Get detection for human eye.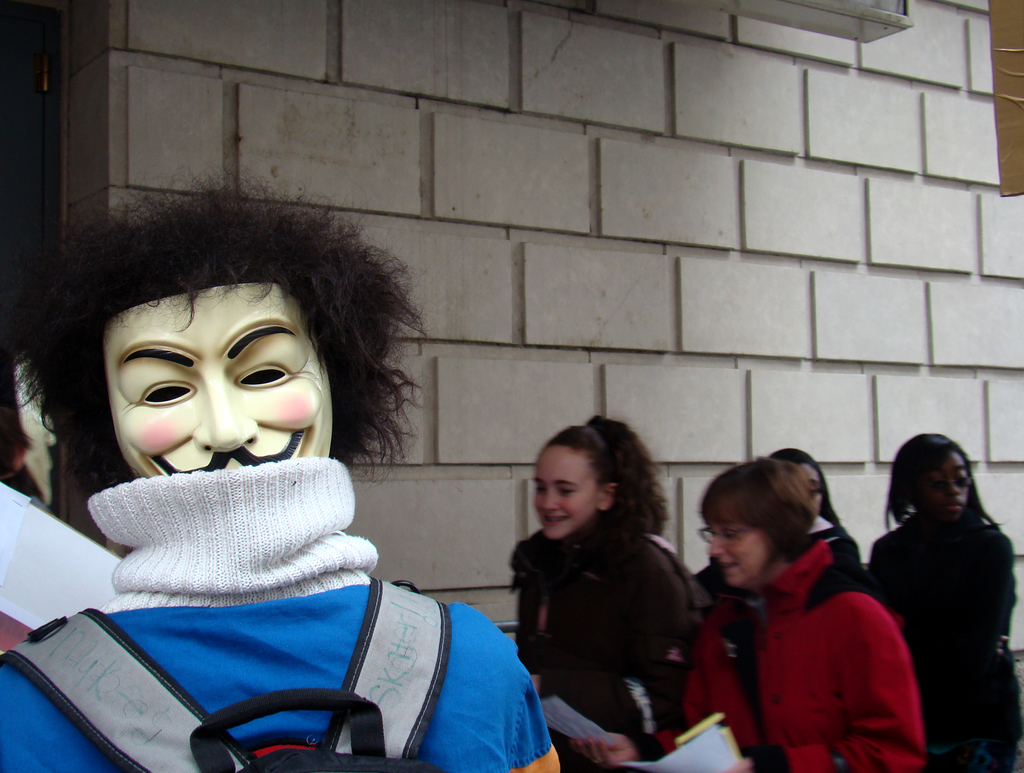
Detection: 228 359 292 389.
